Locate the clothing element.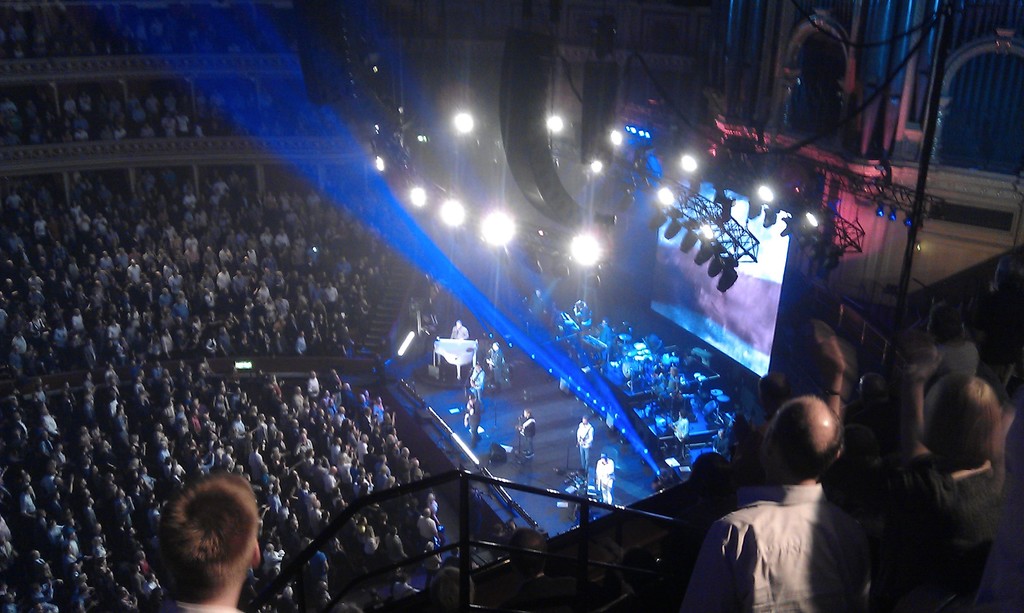
Element bbox: select_region(485, 350, 504, 389).
